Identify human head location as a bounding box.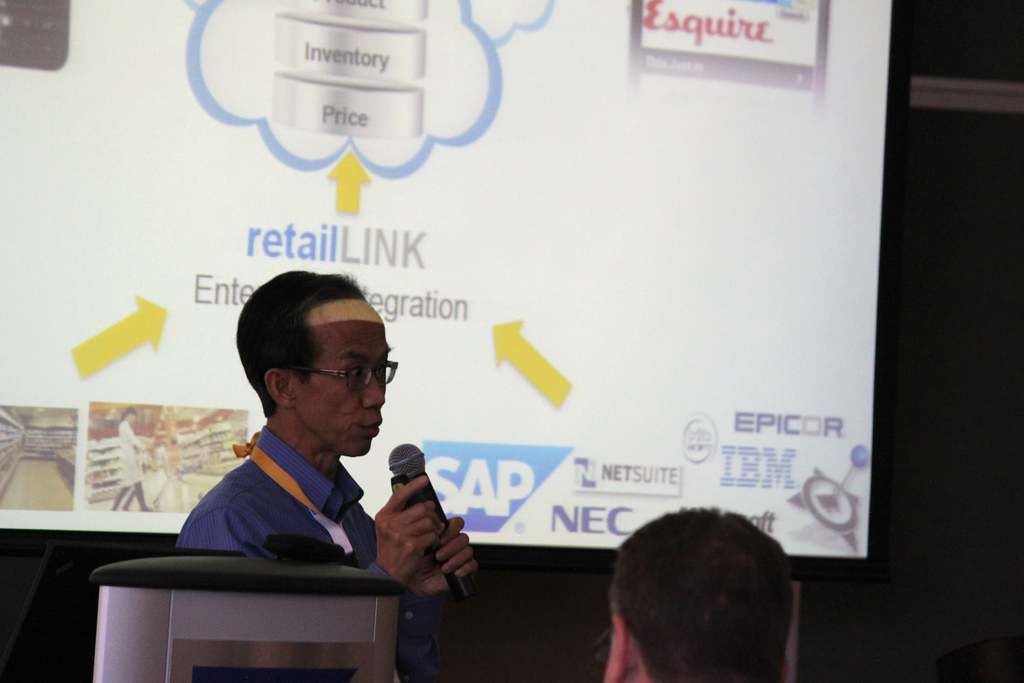
123/407/135/424.
